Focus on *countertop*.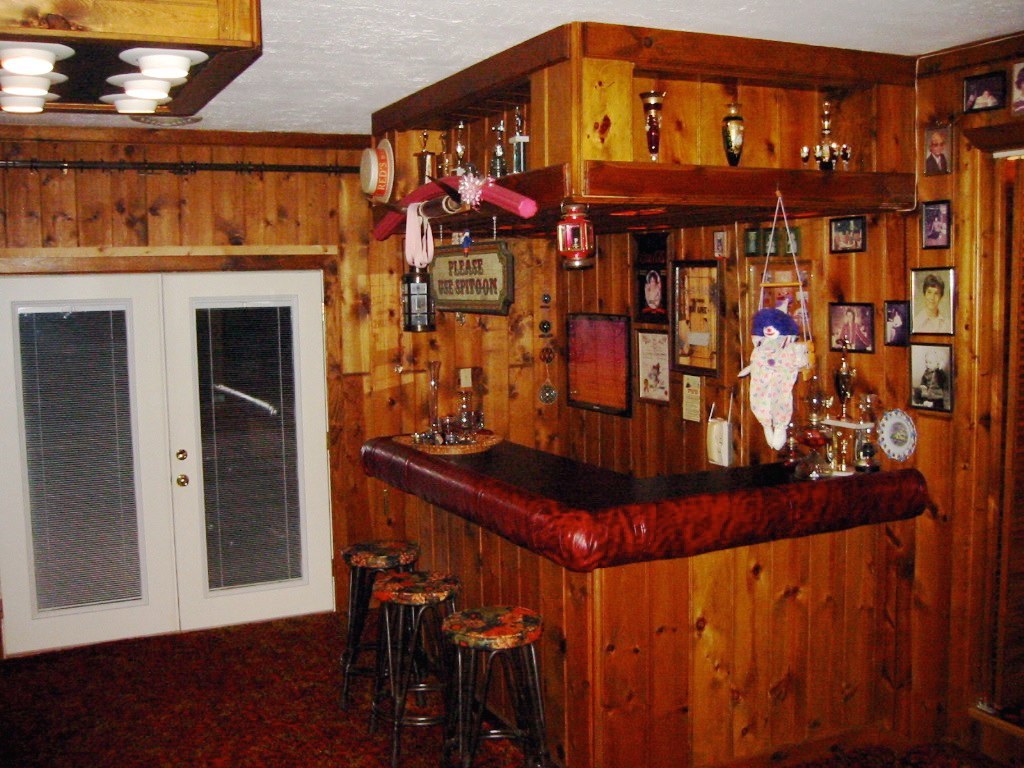
Focused at select_region(356, 430, 927, 573).
